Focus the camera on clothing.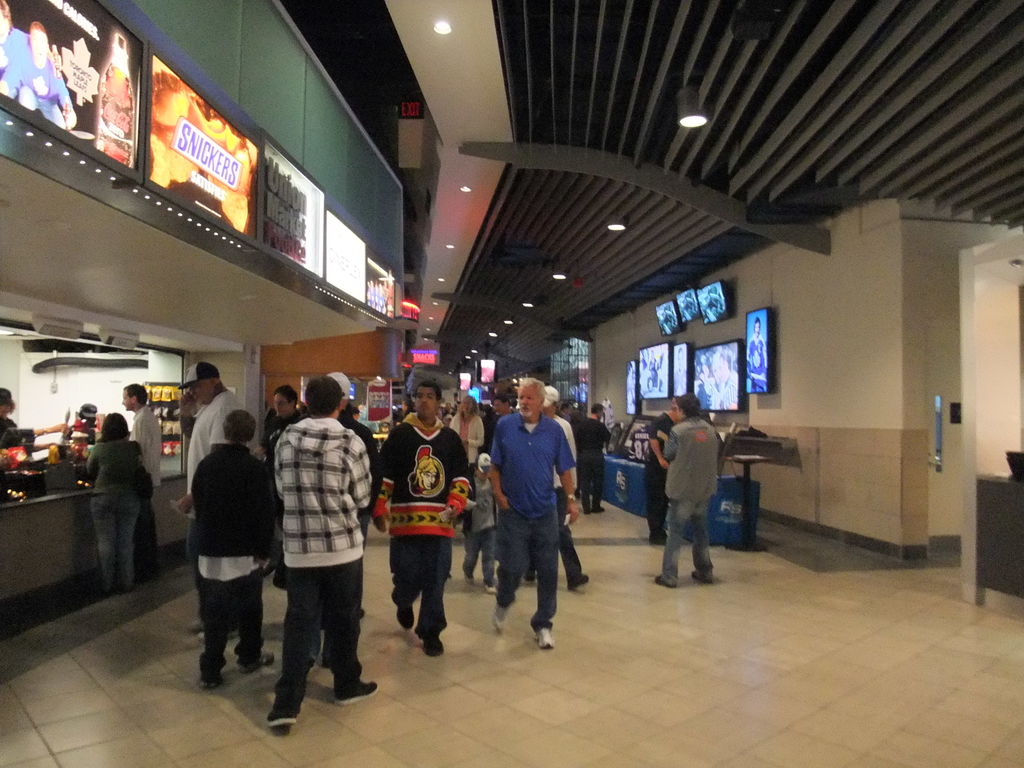
Focus region: x1=186 y1=394 x2=249 y2=616.
